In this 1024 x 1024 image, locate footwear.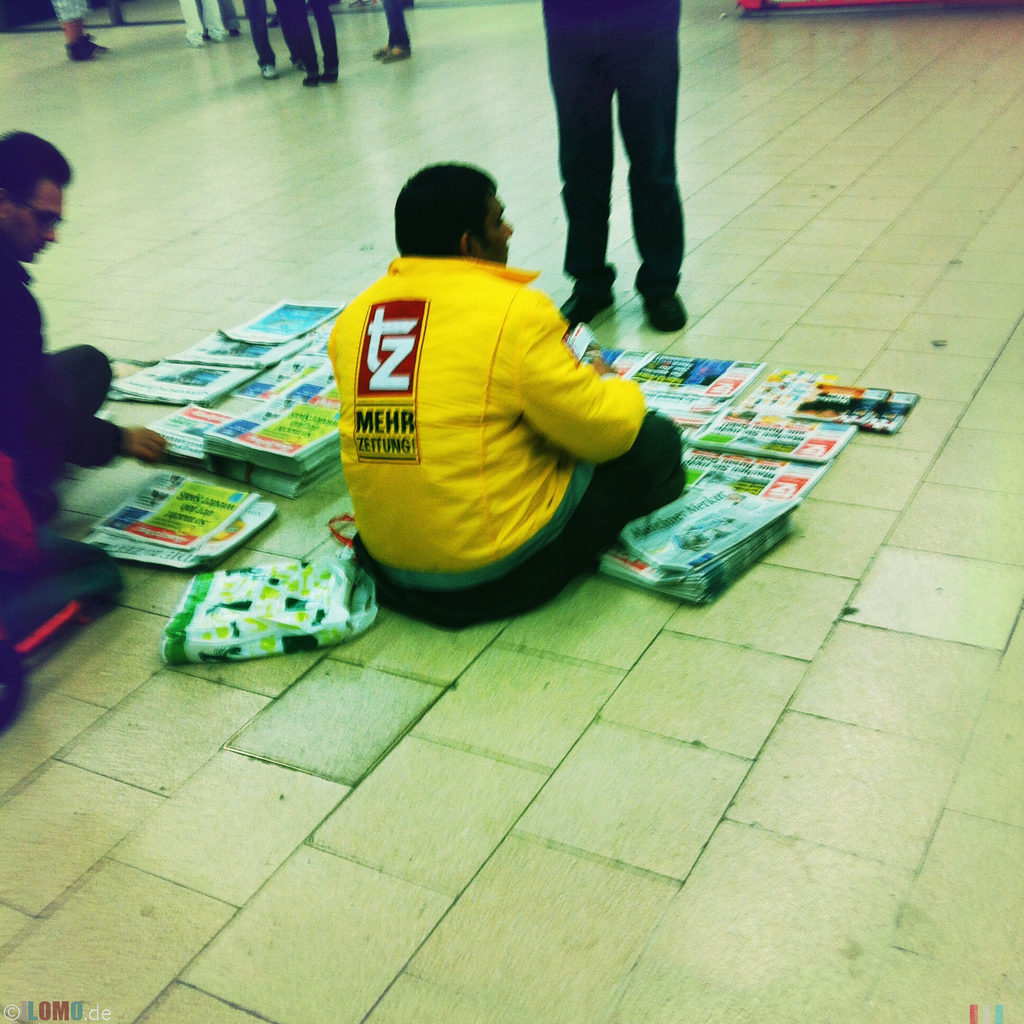
Bounding box: Rect(552, 244, 630, 323).
